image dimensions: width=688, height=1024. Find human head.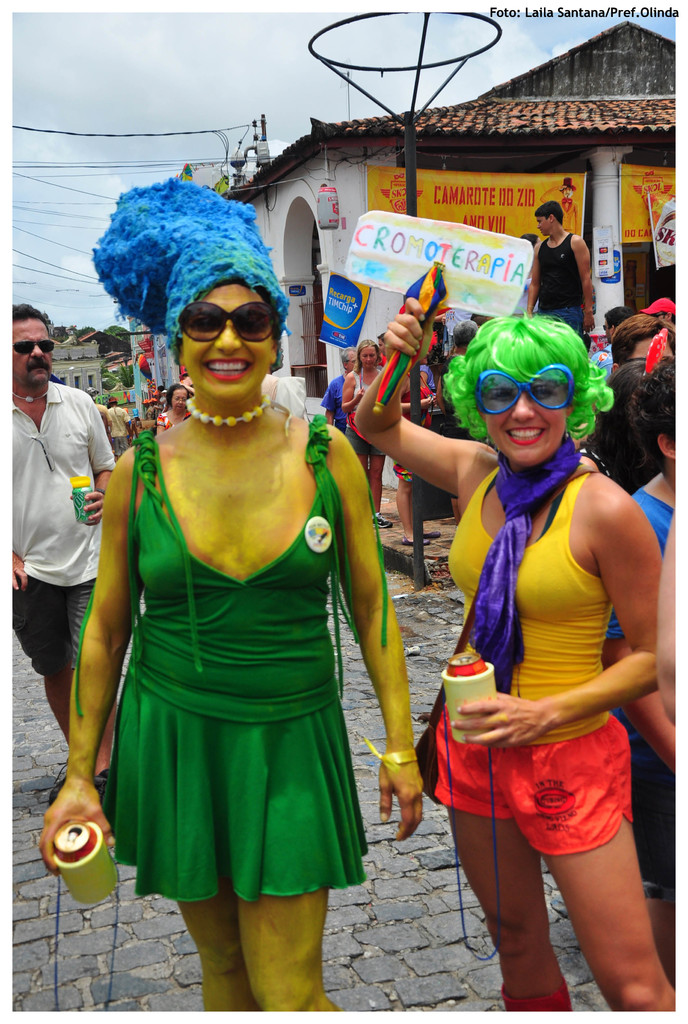
box(165, 383, 184, 413).
